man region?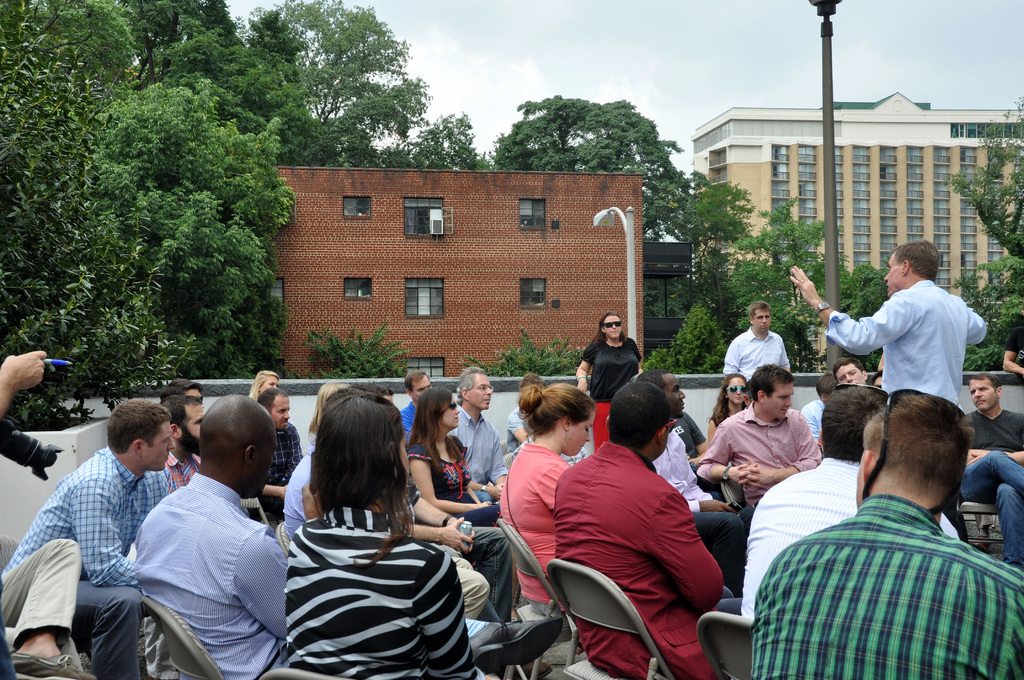
box(396, 369, 436, 460)
